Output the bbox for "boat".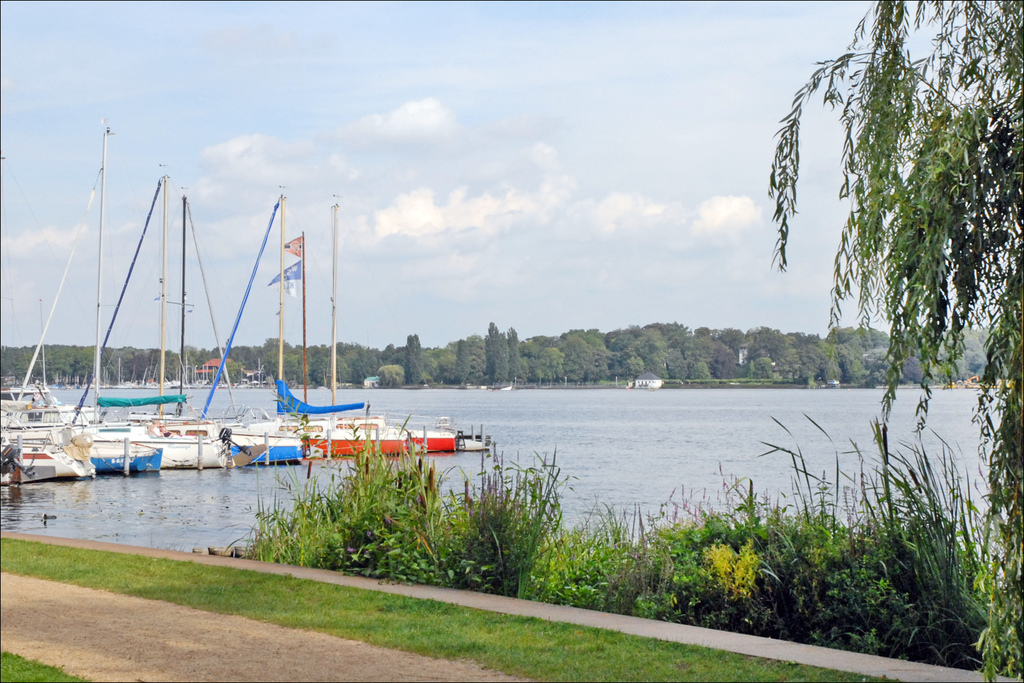
bbox=[160, 196, 279, 468].
